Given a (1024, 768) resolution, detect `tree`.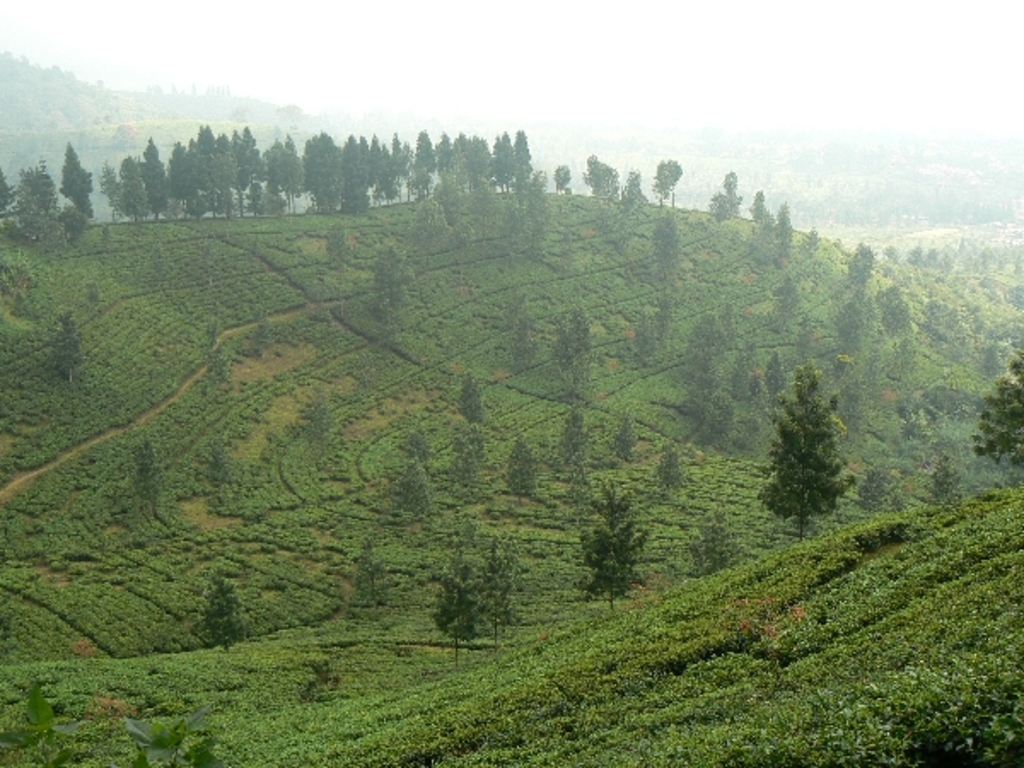
510,433,556,500.
